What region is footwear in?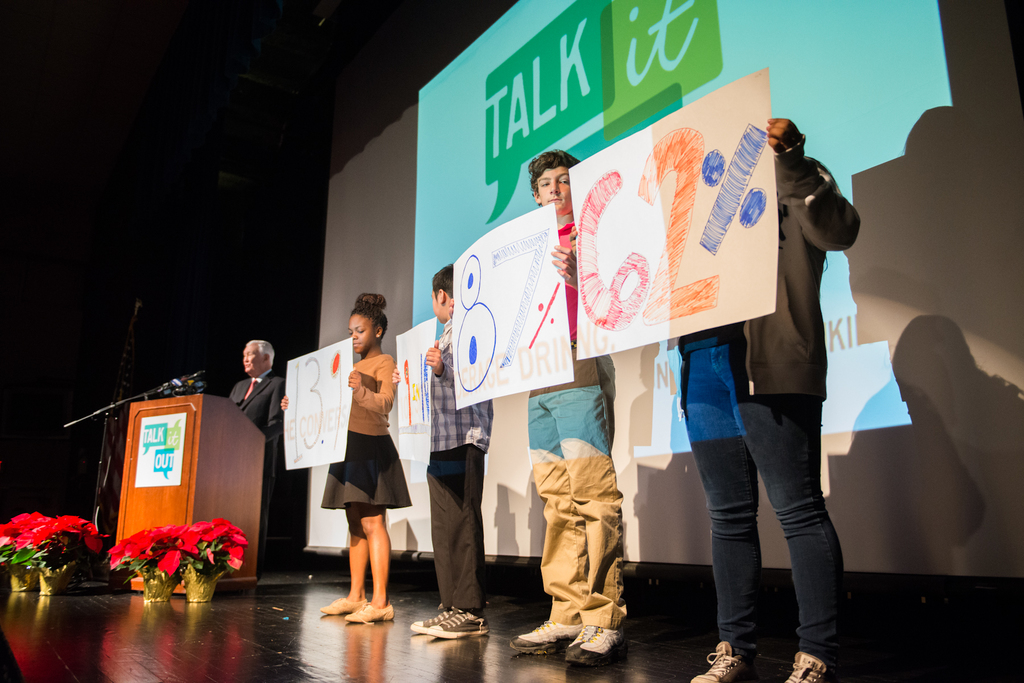
Rect(567, 622, 628, 663).
